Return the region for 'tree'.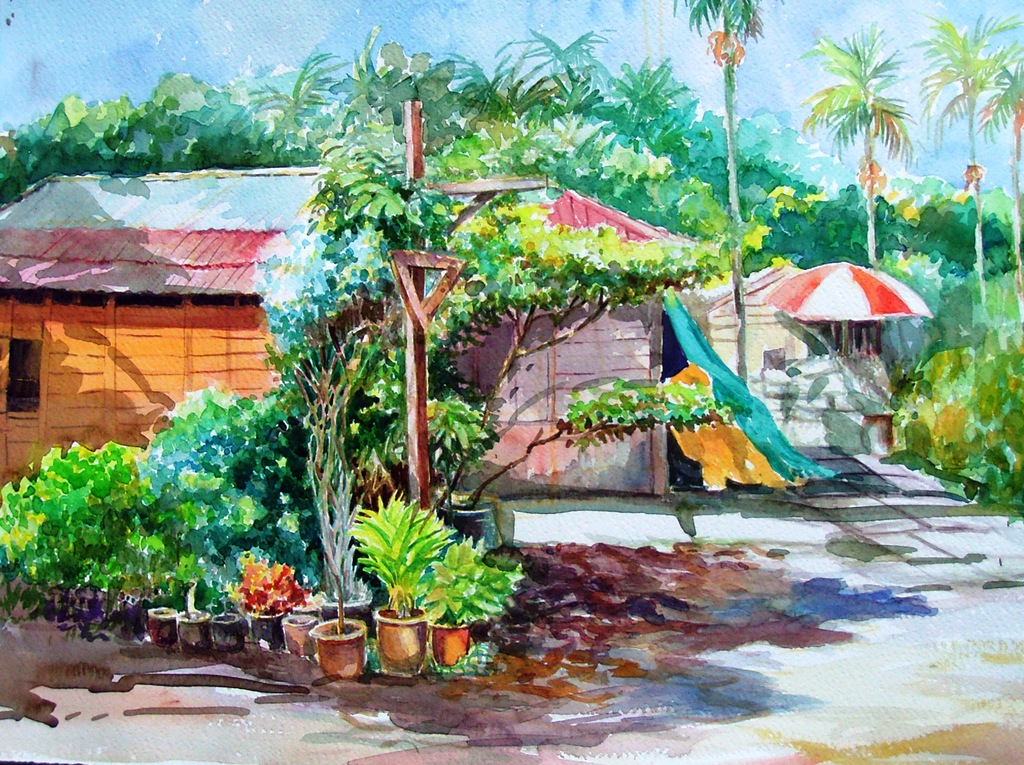
region(902, 0, 1023, 287).
